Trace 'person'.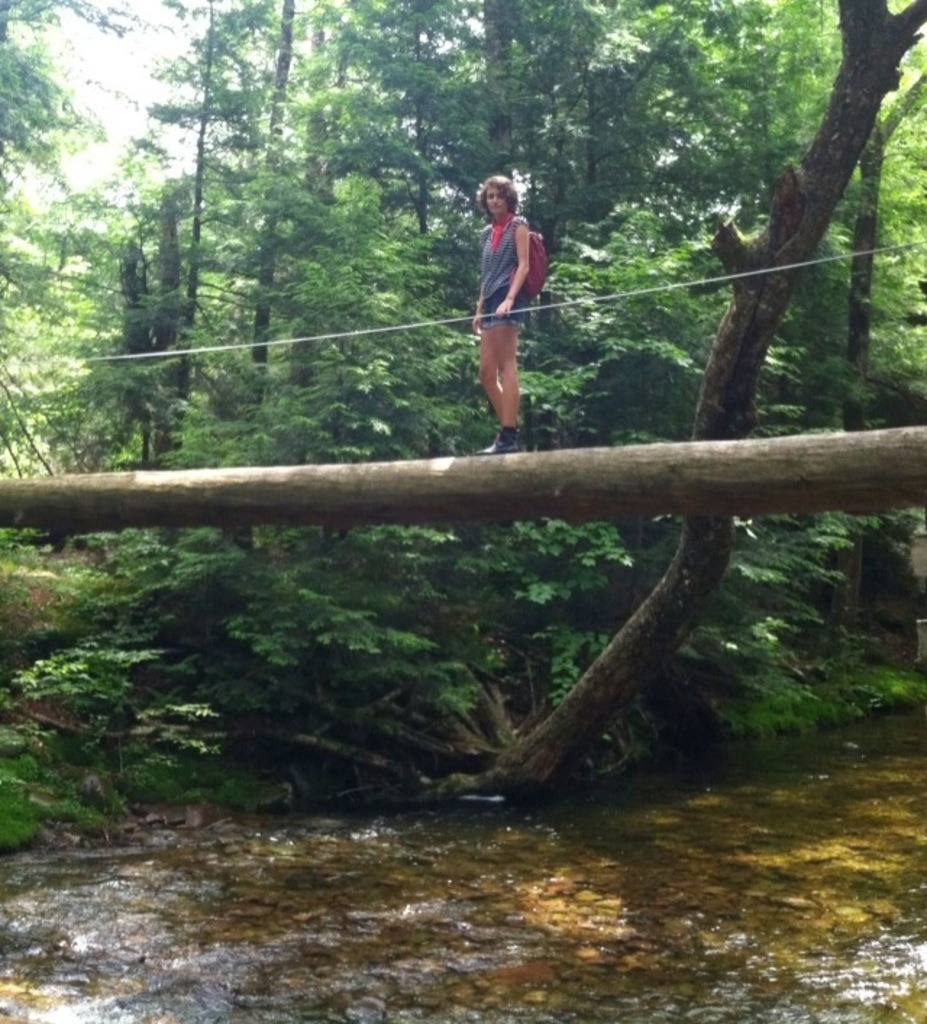
Traced to bbox=(468, 178, 540, 455).
